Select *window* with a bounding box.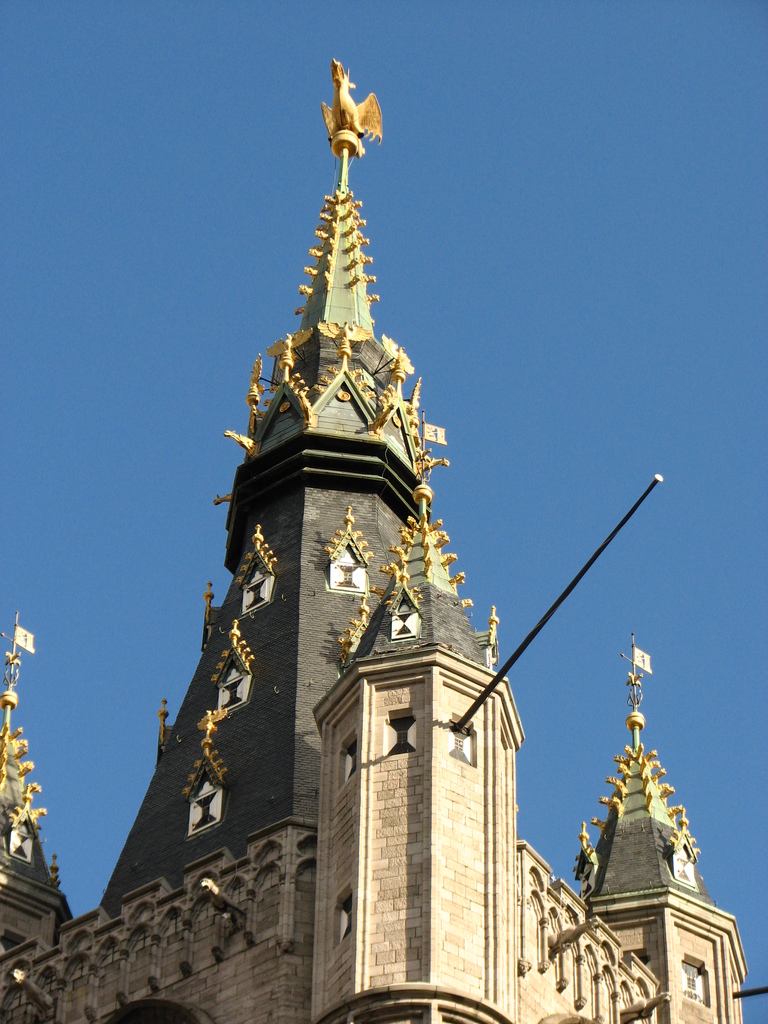
{"x1": 449, "y1": 720, "x2": 475, "y2": 769}.
